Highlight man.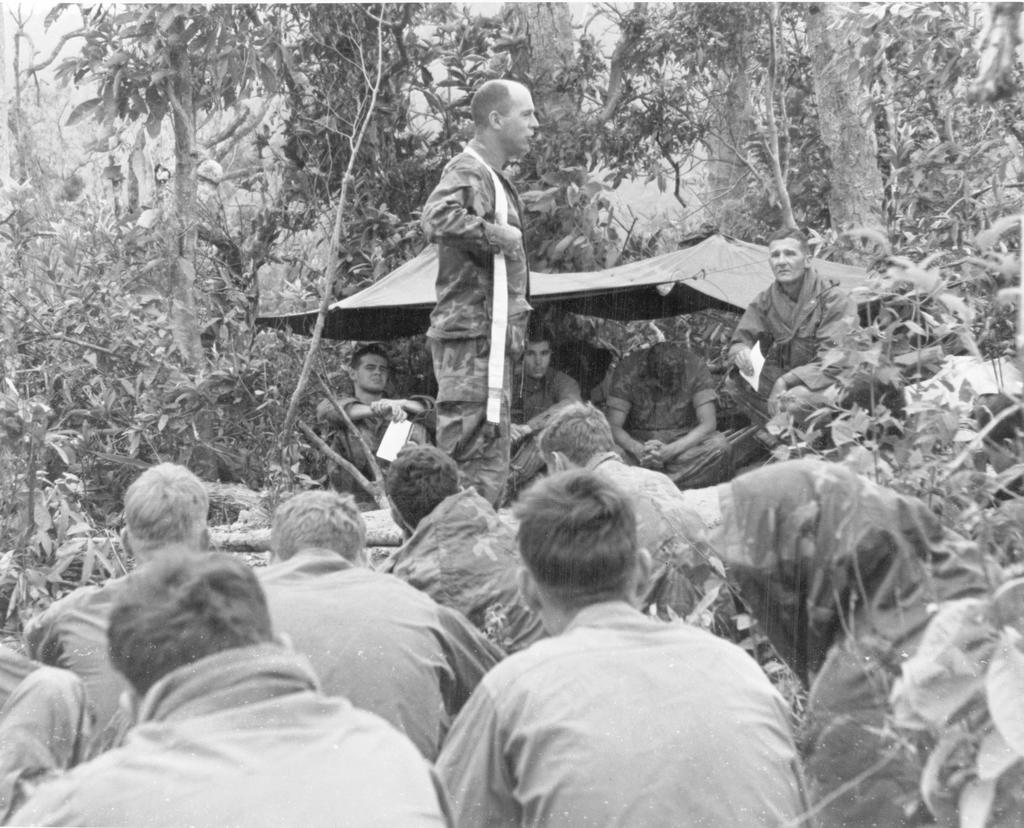
Highlighted region: bbox=[310, 342, 438, 502].
